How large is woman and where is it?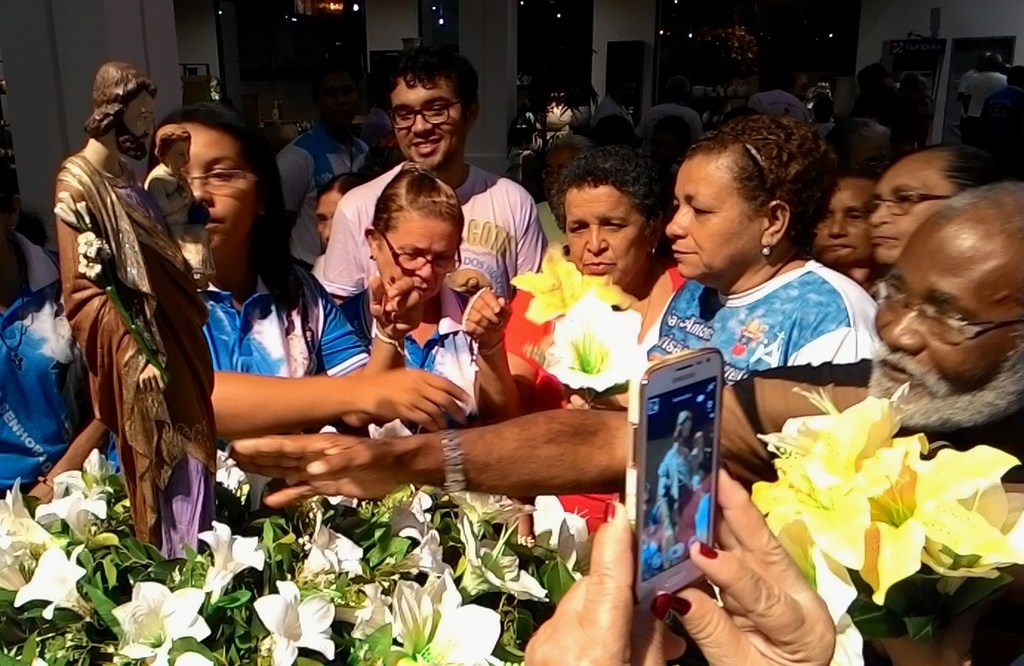
Bounding box: <bbox>865, 144, 1010, 267</bbox>.
